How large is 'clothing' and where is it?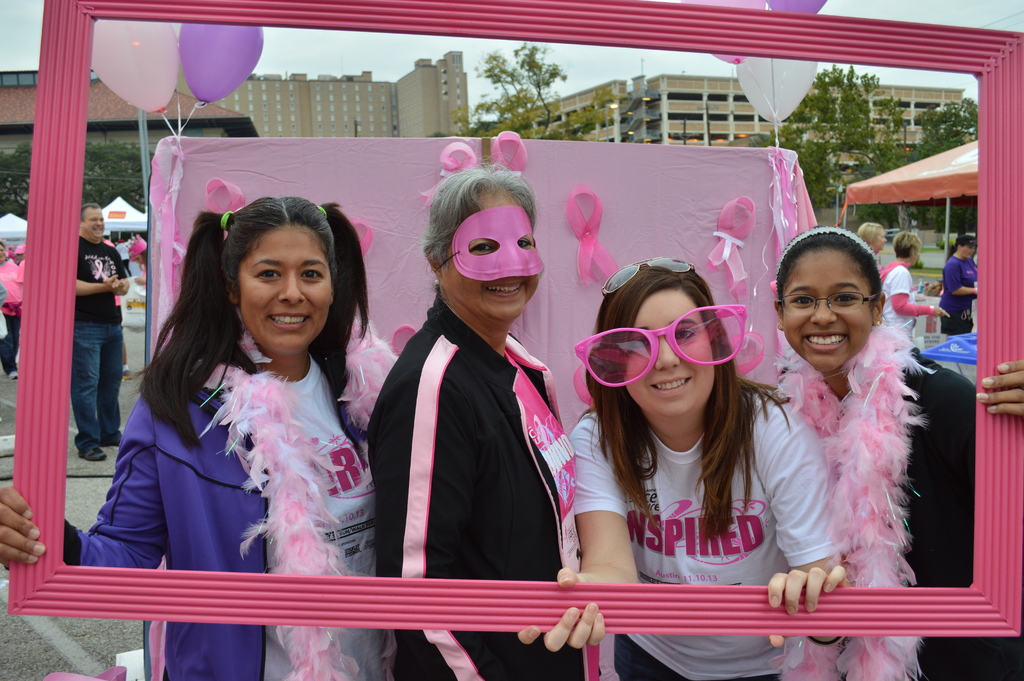
Bounding box: x1=0, y1=273, x2=5, y2=359.
